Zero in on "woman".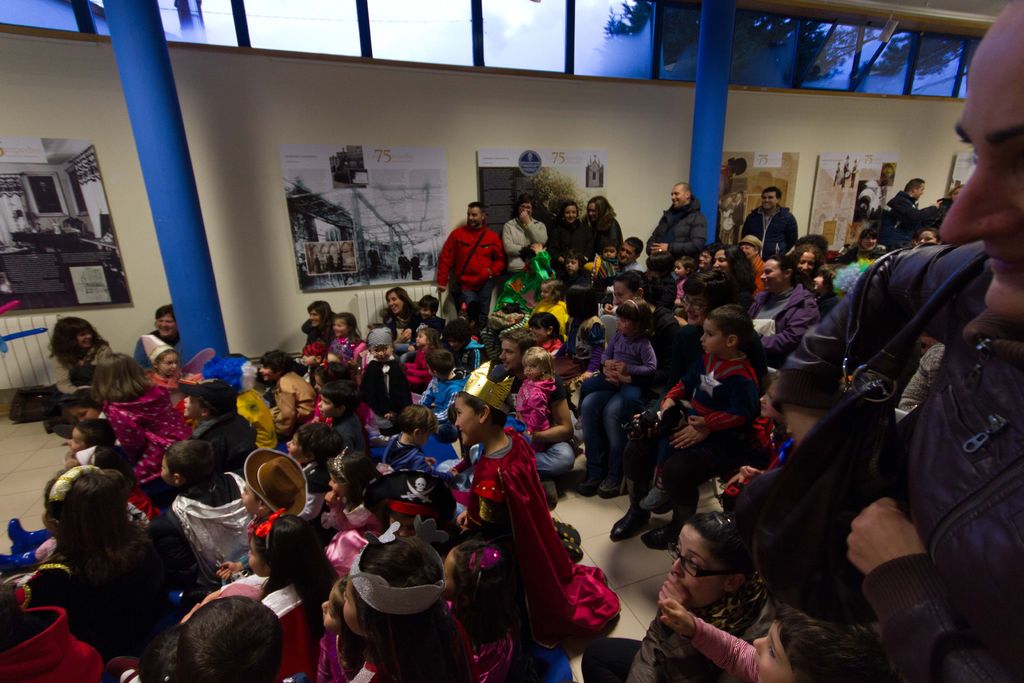
Zeroed in: rect(647, 500, 781, 680).
